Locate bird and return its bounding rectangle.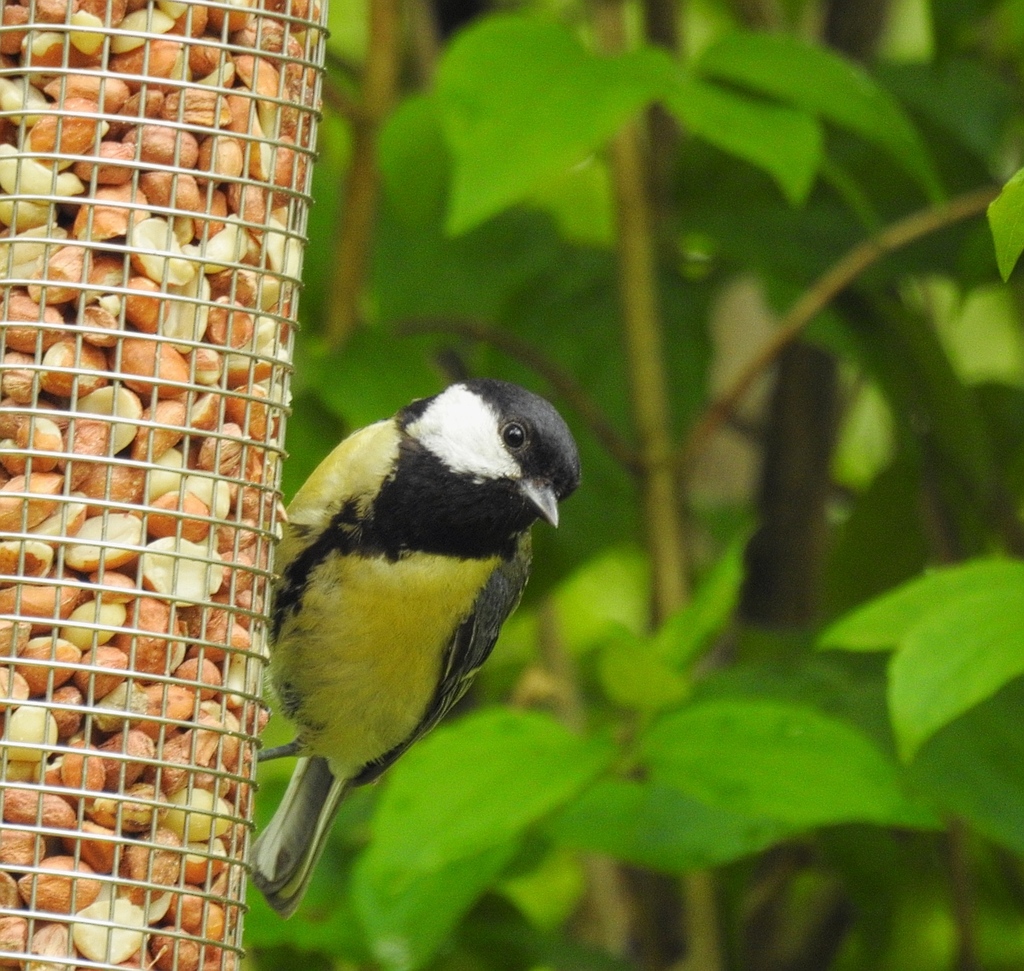
246,376,582,918.
